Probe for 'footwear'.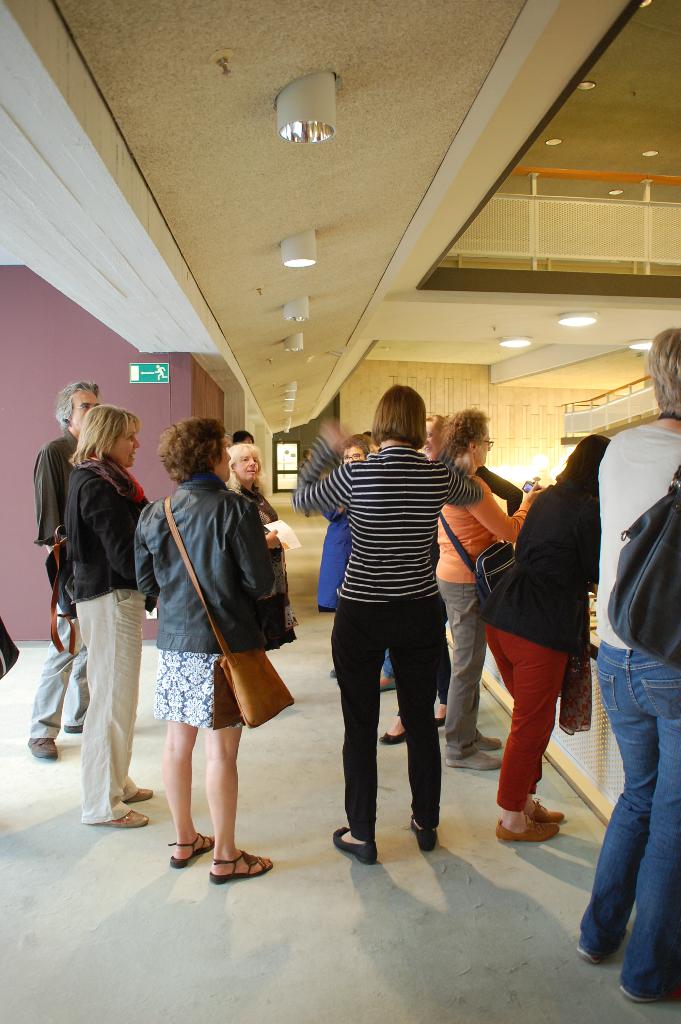
Probe result: (x1=60, y1=725, x2=81, y2=736).
